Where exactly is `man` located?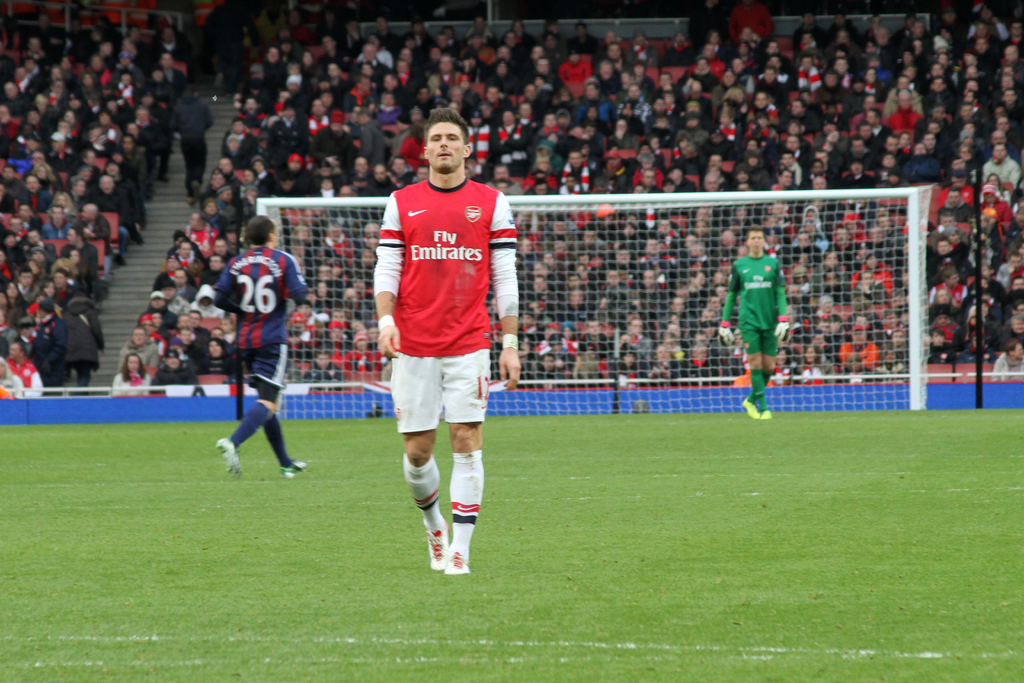
Its bounding box is rect(714, 228, 794, 422).
